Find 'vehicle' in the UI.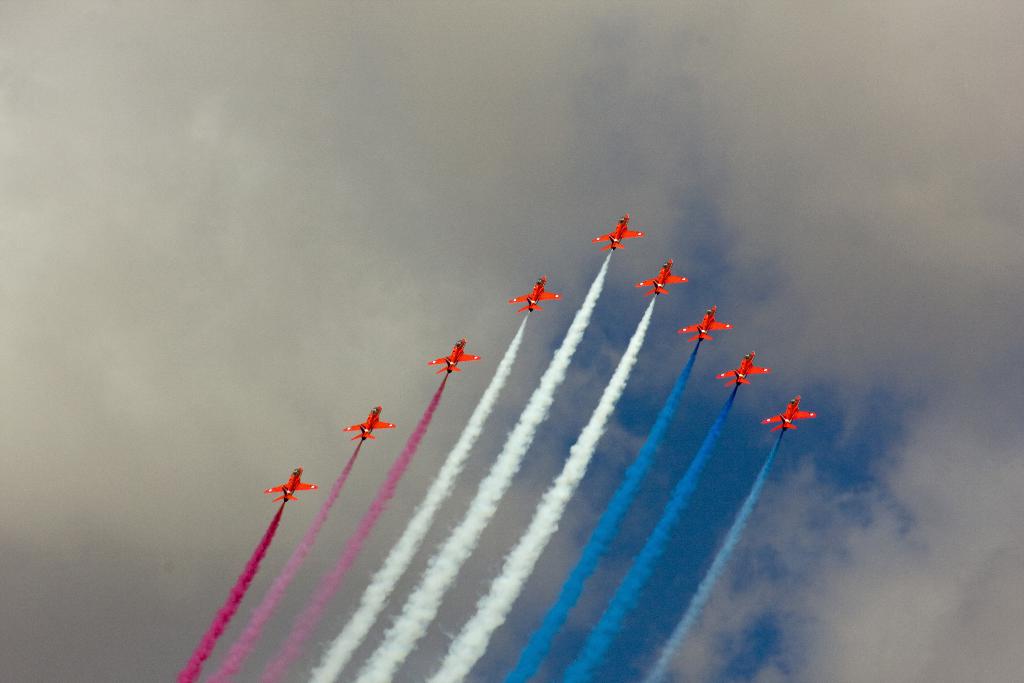
UI element at (x1=257, y1=469, x2=326, y2=507).
